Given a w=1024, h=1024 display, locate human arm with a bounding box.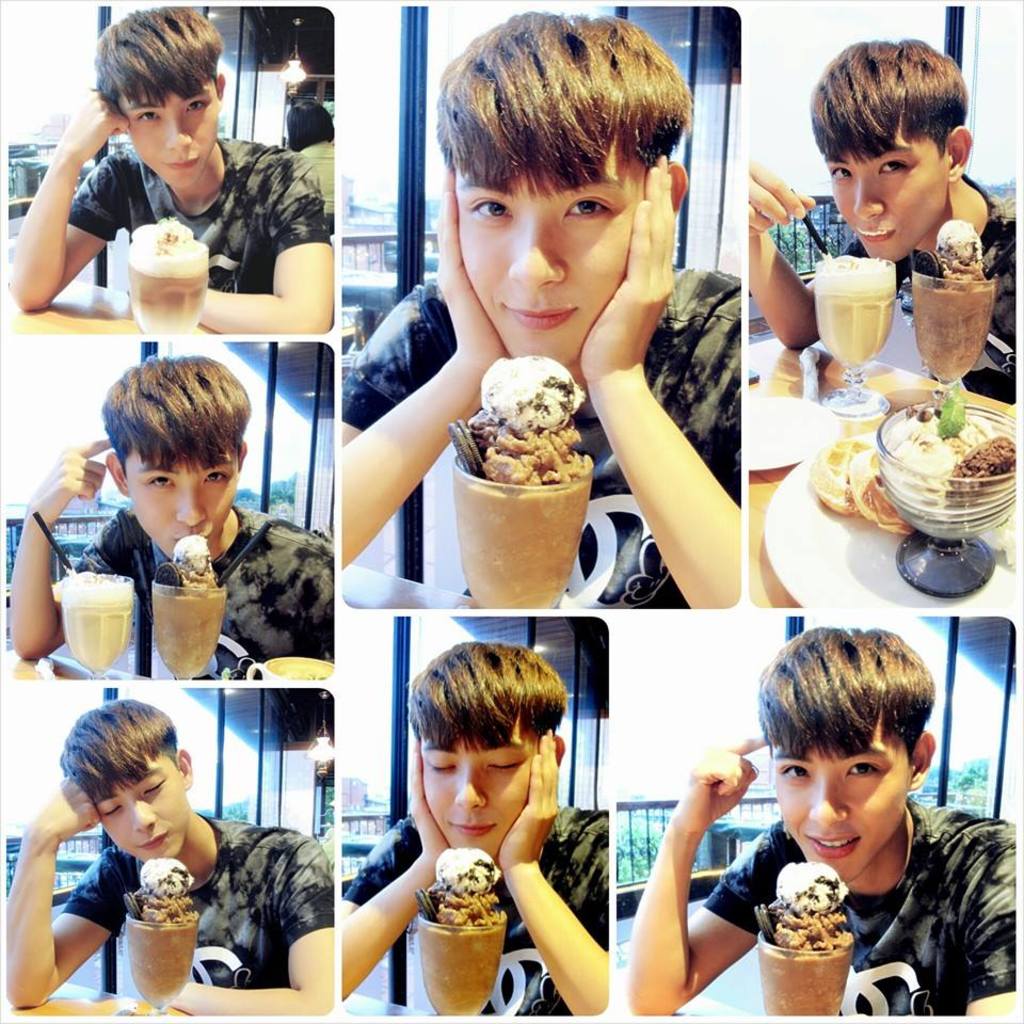
Located: bbox=[0, 768, 163, 1008].
